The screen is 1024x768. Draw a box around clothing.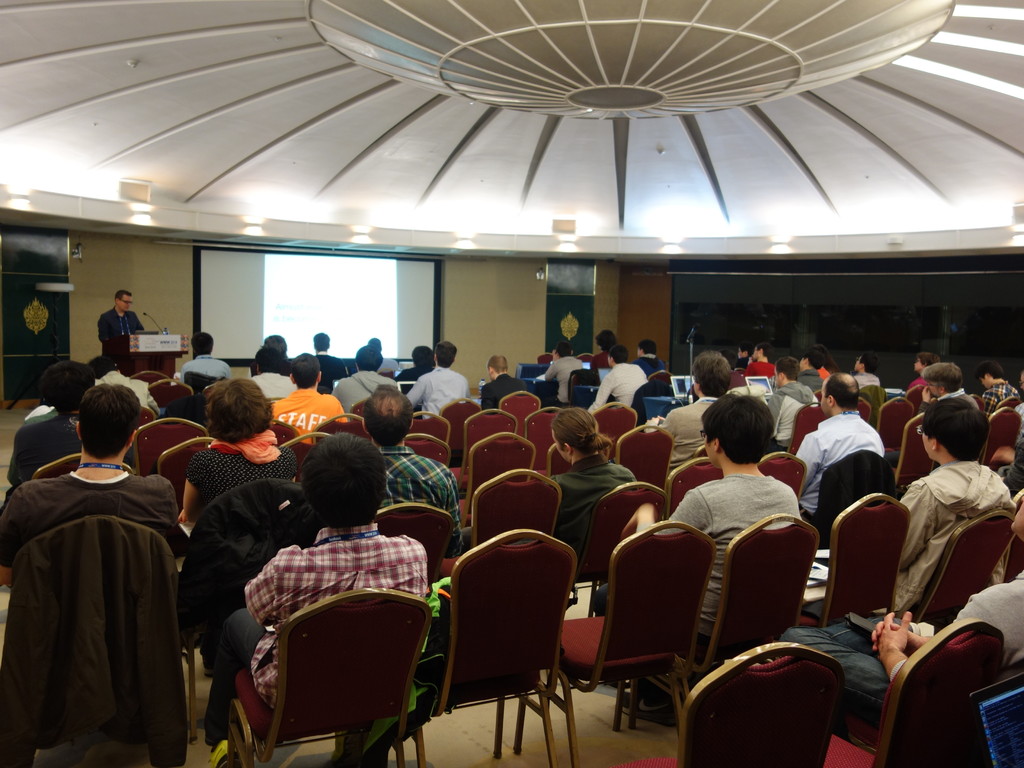
656,396,722,475.
